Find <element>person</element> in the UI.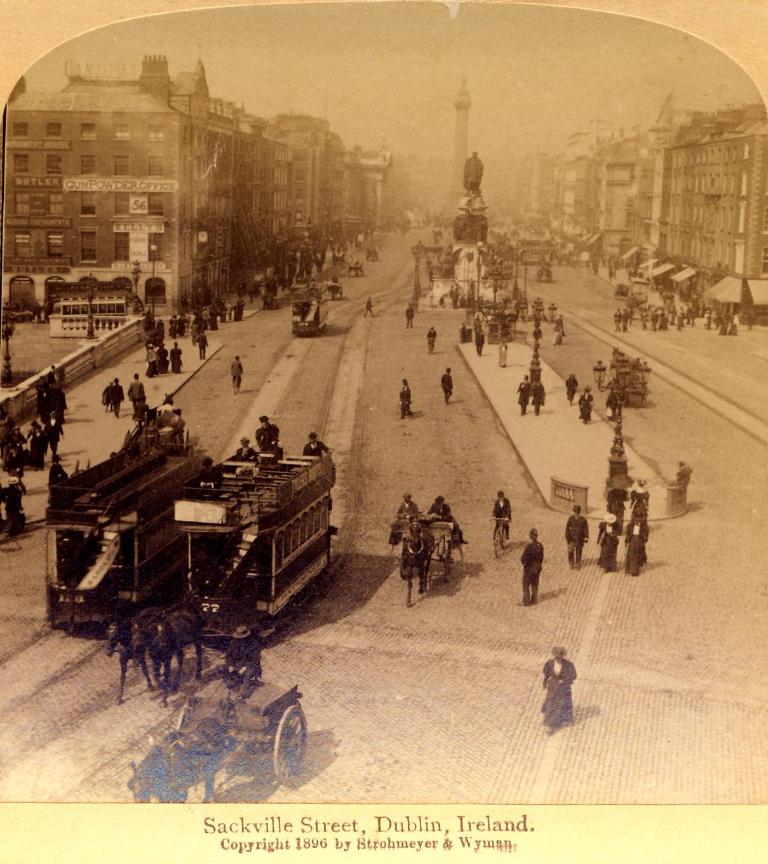
UI element at [x1=111, y1=375, x2=123, y2=420].
